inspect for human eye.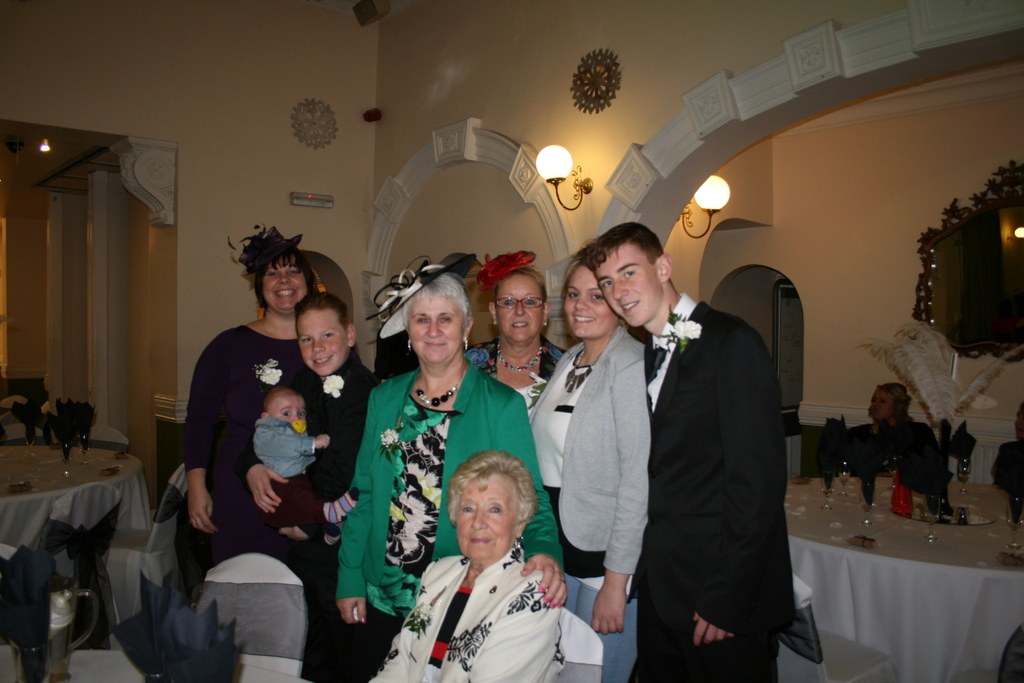
Inspection: <region>296, 410, 306, 419</region>.
